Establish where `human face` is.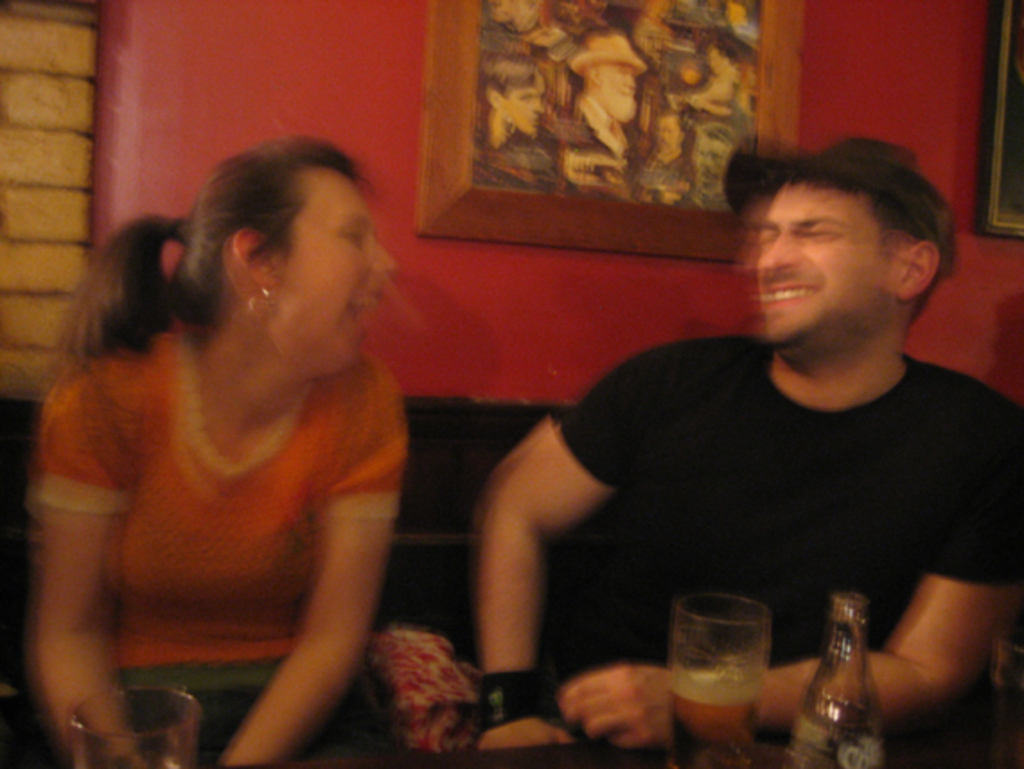
Established at 758:185:891:361.
